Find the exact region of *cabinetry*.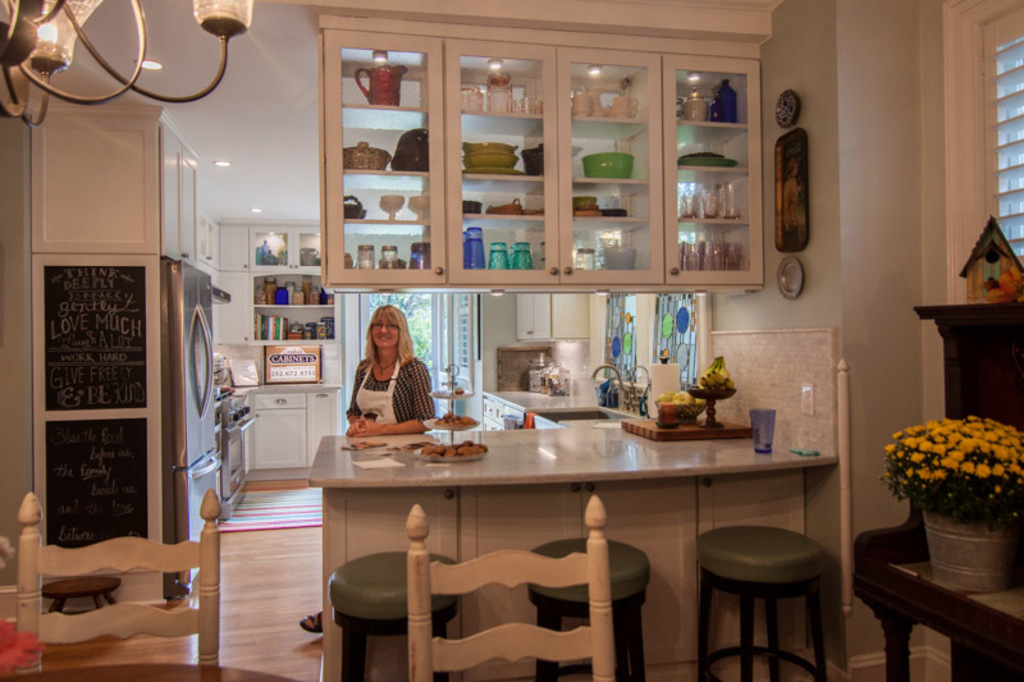
Exact region: 312,411,828,681.
